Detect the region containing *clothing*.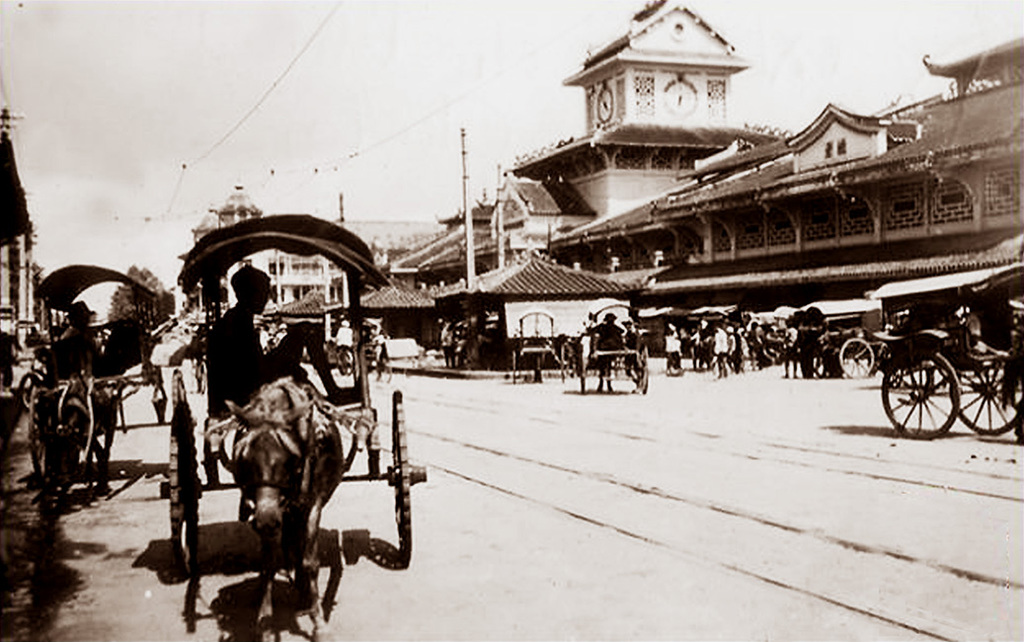
x1=50, y1=321, x2=154, y2=379.
